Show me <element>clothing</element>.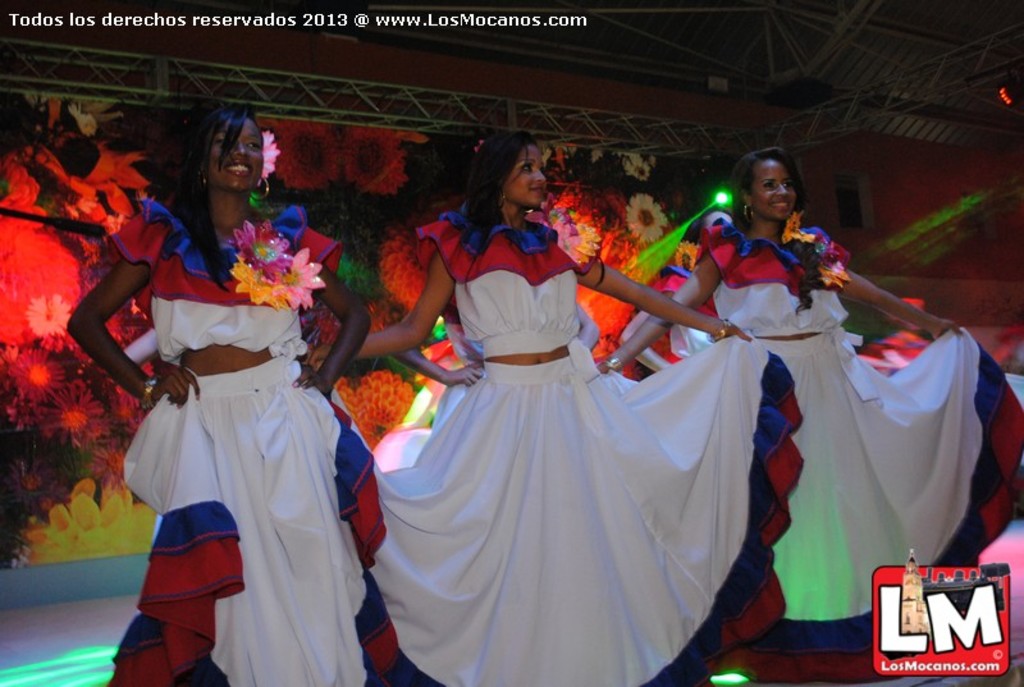
<element>clothing</element> is here: detection(648, 205, 1023, 679).
